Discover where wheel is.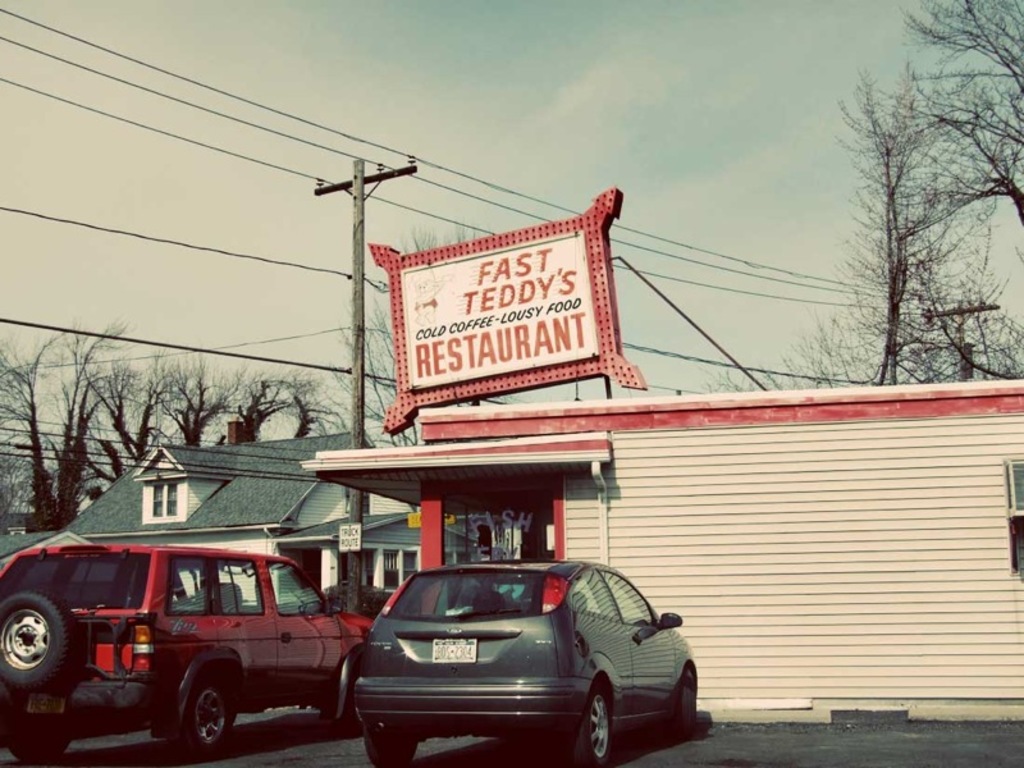
Discovered at <bbox>3, 735, 78, 767</bbox>.
